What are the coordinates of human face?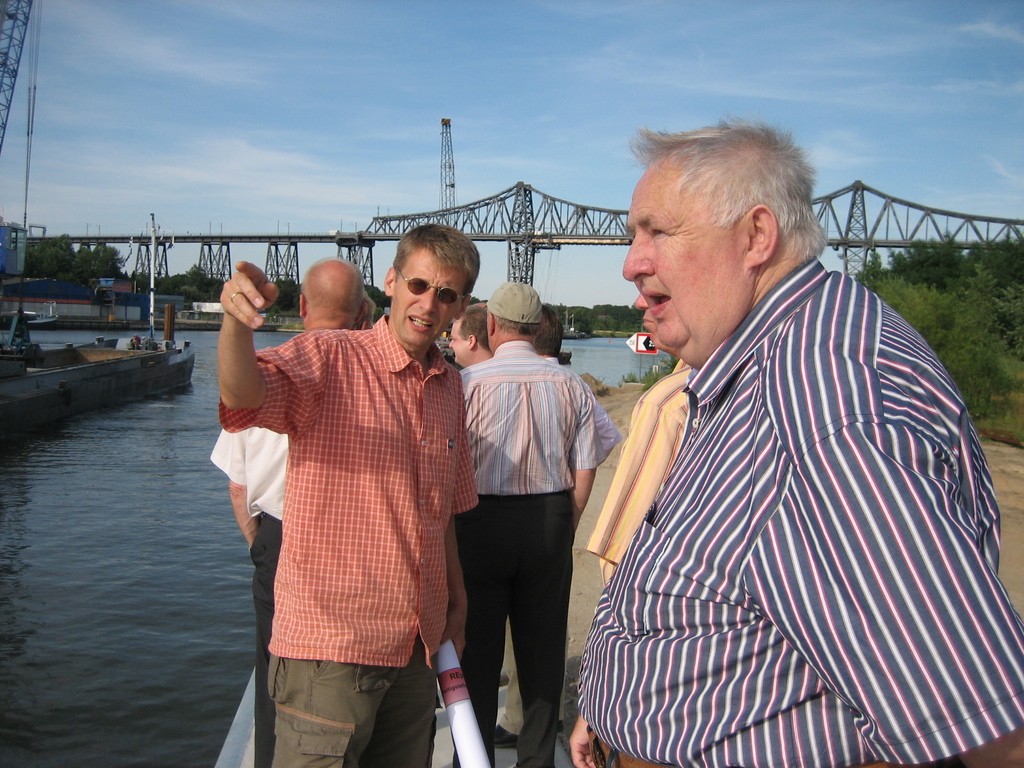
[619, 164, 754, 349].
